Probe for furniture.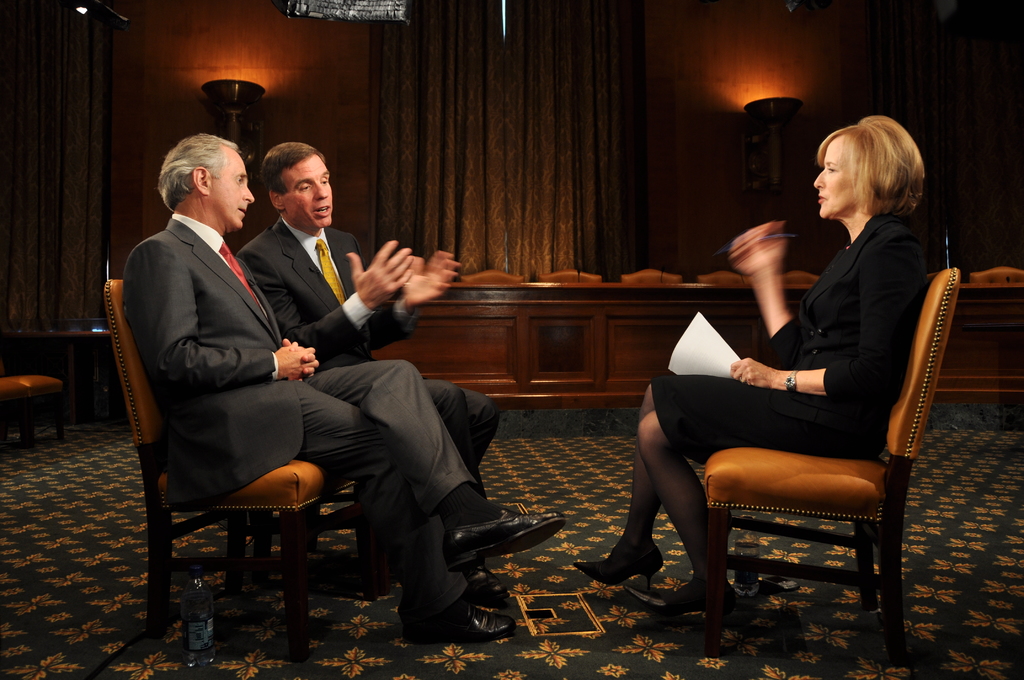
Probe result: [x1=251, y1=494, x2=391, y2=595].
